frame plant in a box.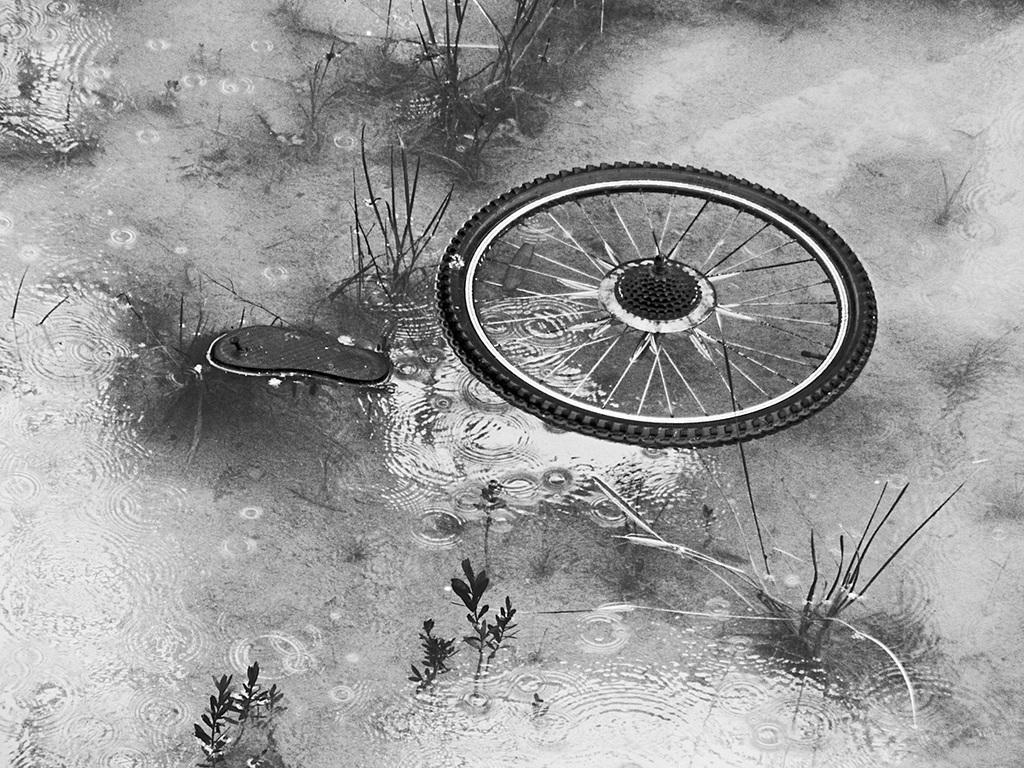
region(305, 121, 457, 358).
